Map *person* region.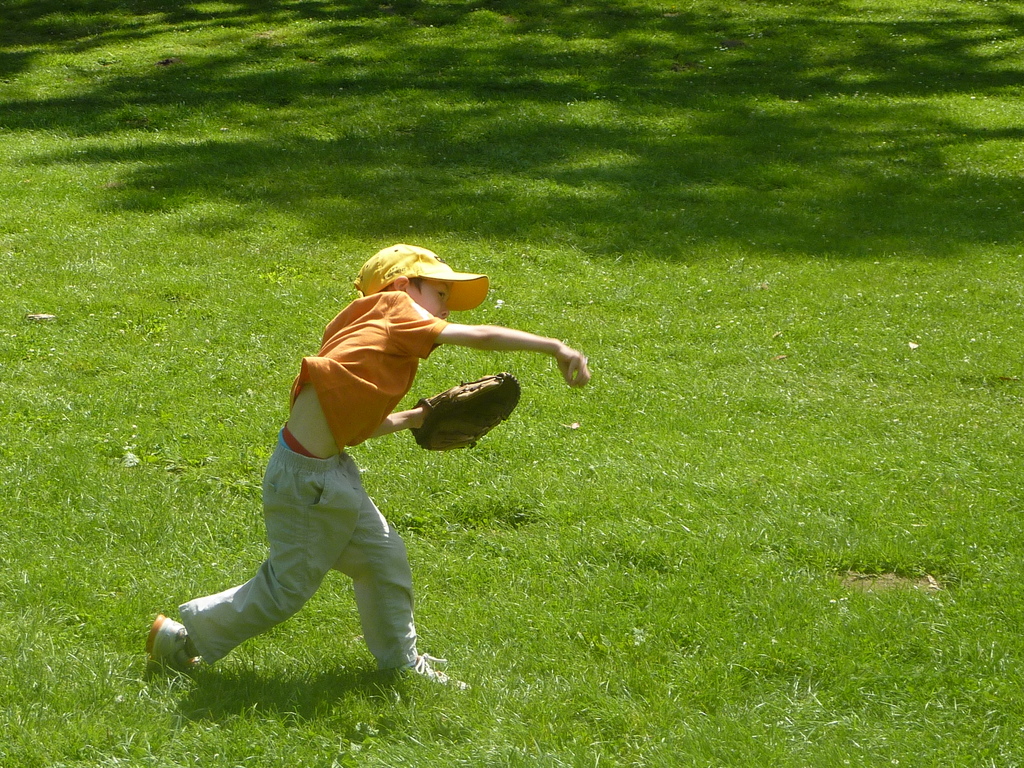
Mapped to Rect(145, 244, 592, 694).
